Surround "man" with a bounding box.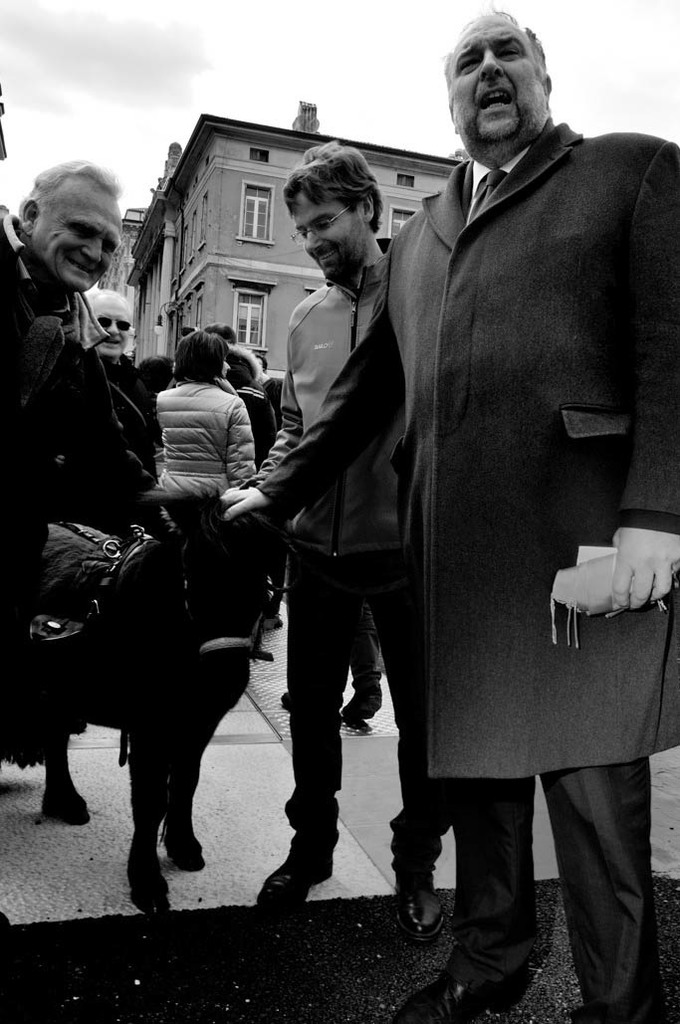
<bbox>81, 285, 156, 489</bbox>.
